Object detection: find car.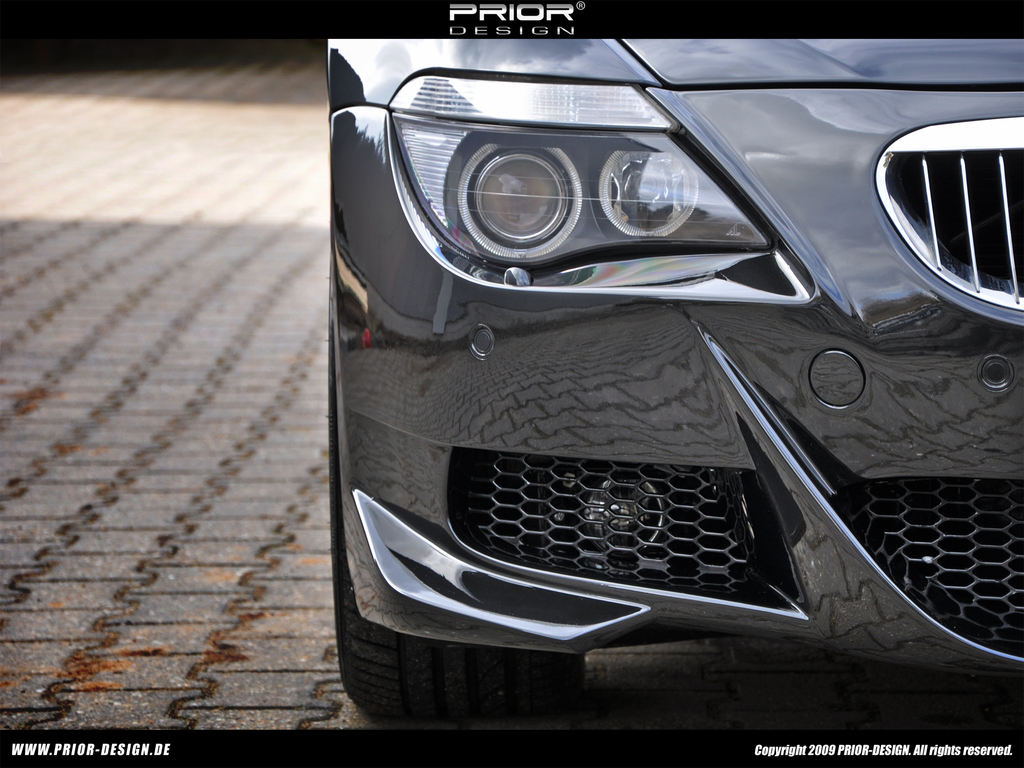
318 38 1023 705.
